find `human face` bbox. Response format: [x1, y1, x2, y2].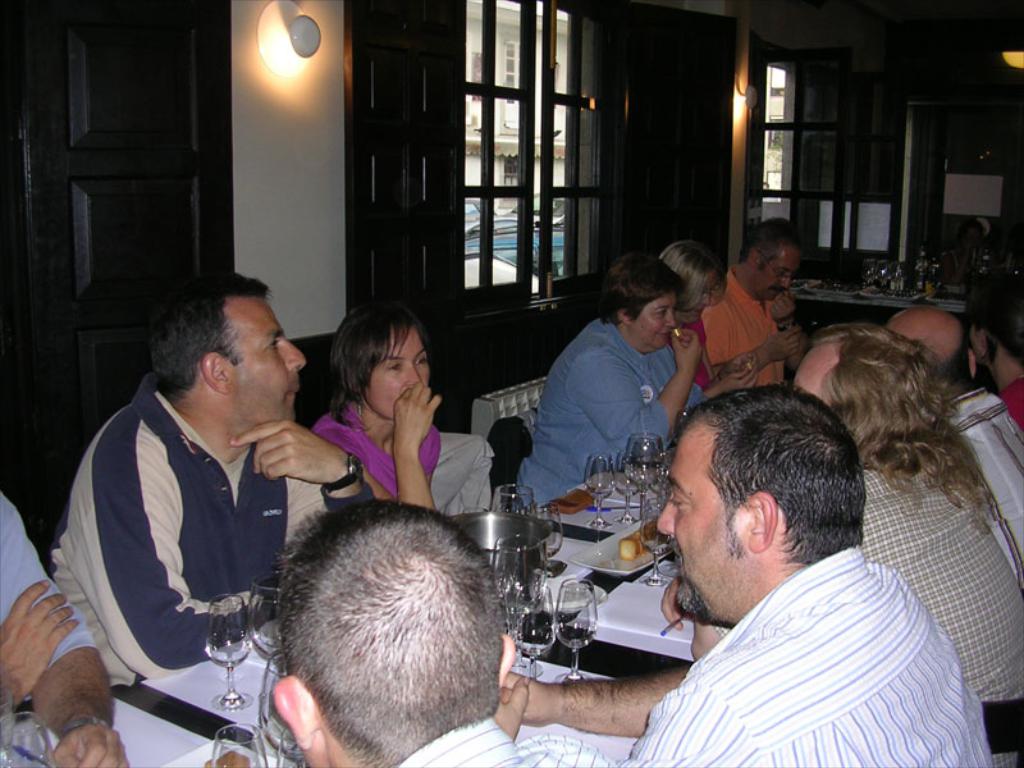
[657, 416, 751, 616].
